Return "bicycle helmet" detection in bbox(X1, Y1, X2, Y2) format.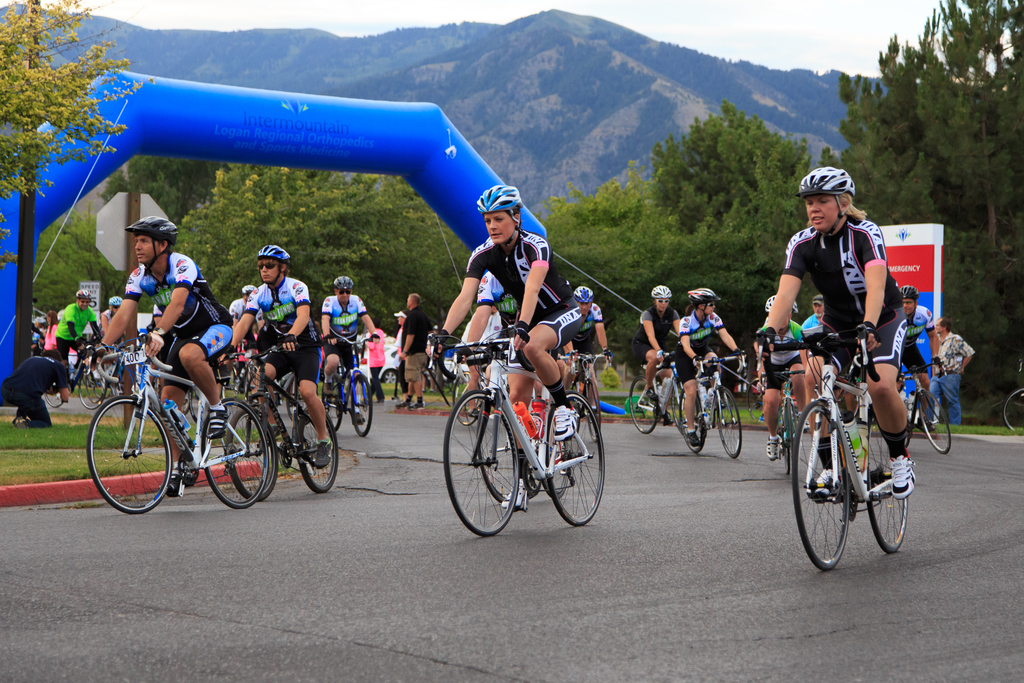
bbox(257, 243, 284, 261).
